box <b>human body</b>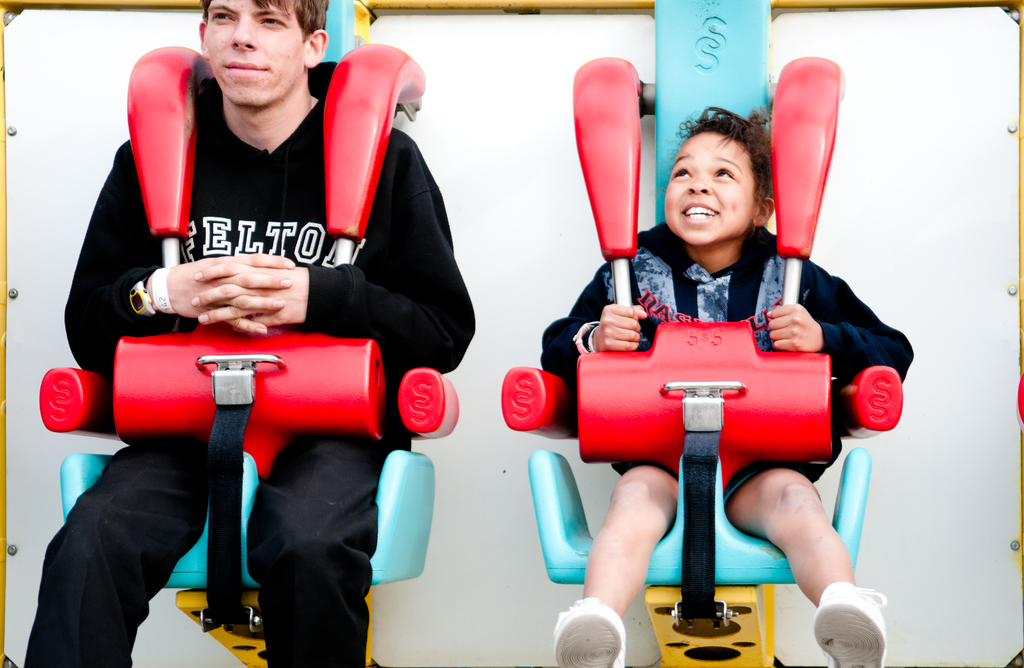
<bbox>540, 83, 916, 665</bbox>
